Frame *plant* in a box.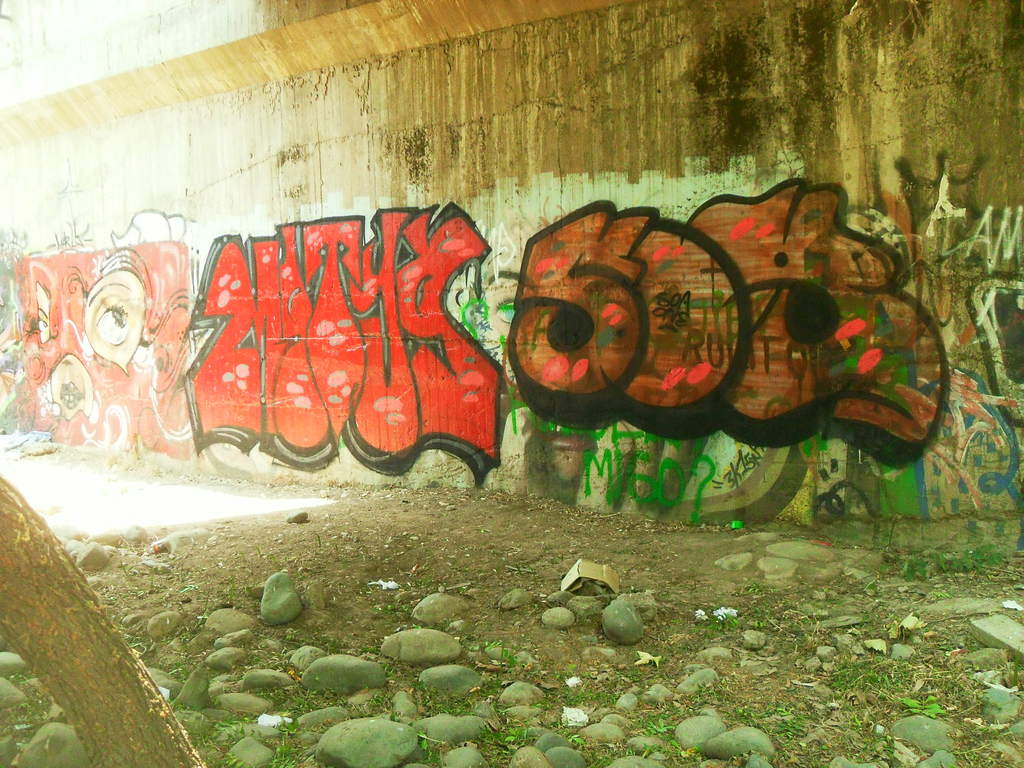
[x1=417, y1=649, x2=524, y2=715].
